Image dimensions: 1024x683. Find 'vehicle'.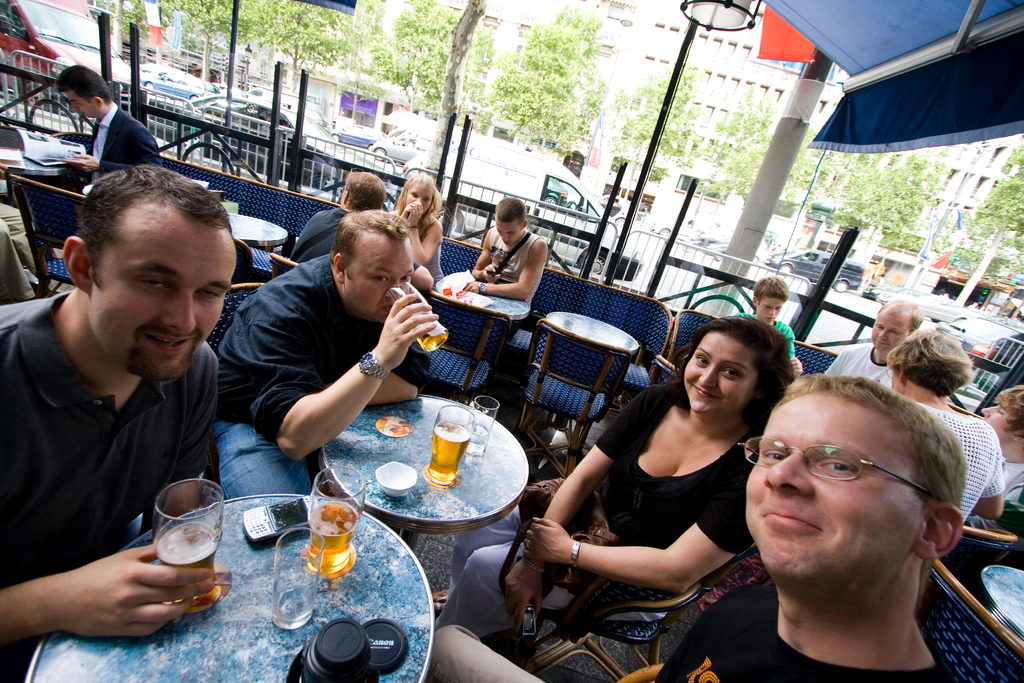
(x1=764, y1=247, x2=867, y2=294).
